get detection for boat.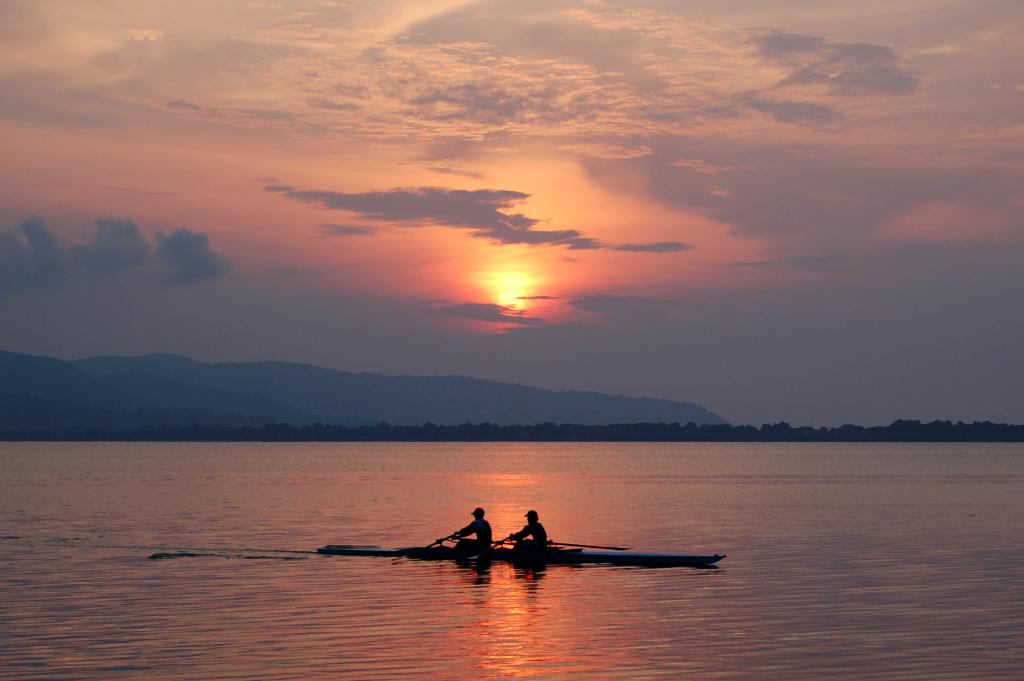
Detection: l=317, t=531, r=727, b=568.
